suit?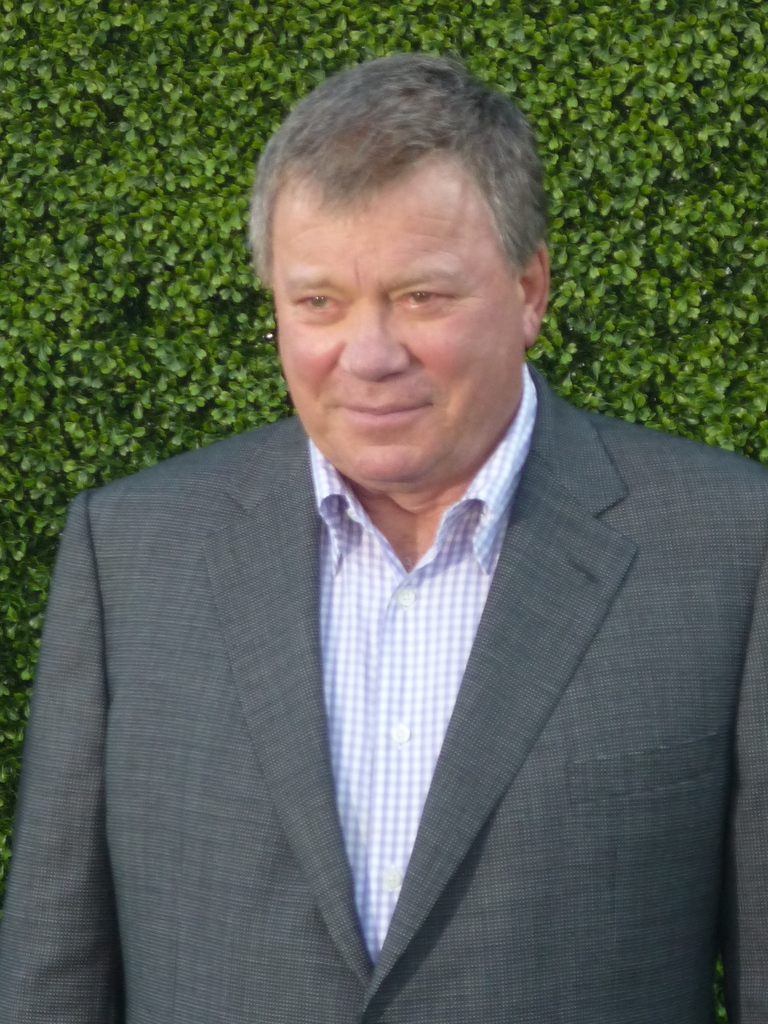
31,243,731,1023
